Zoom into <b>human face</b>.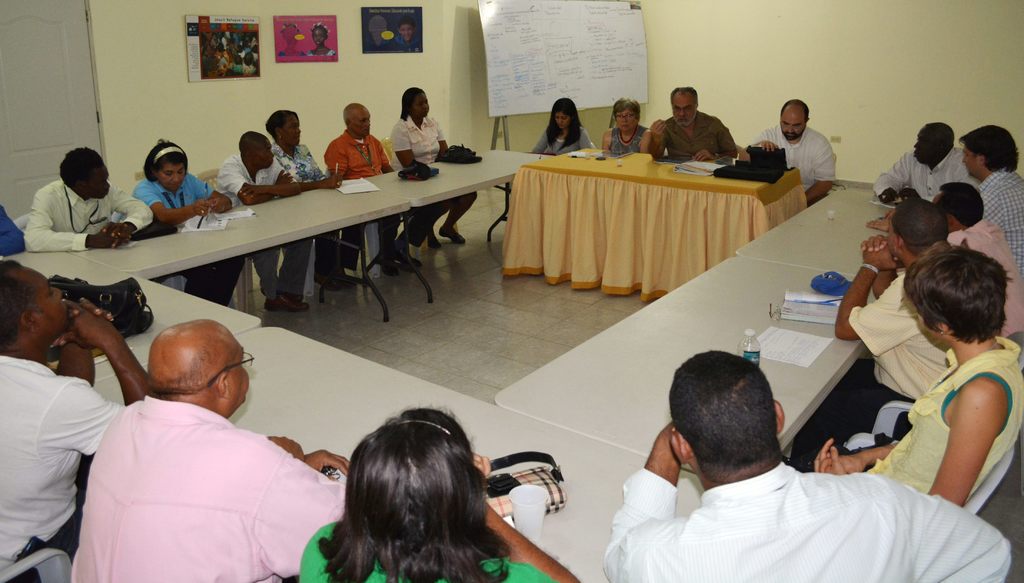
Zoom target: x1=88 y1=160 x2=114 y2=196.
